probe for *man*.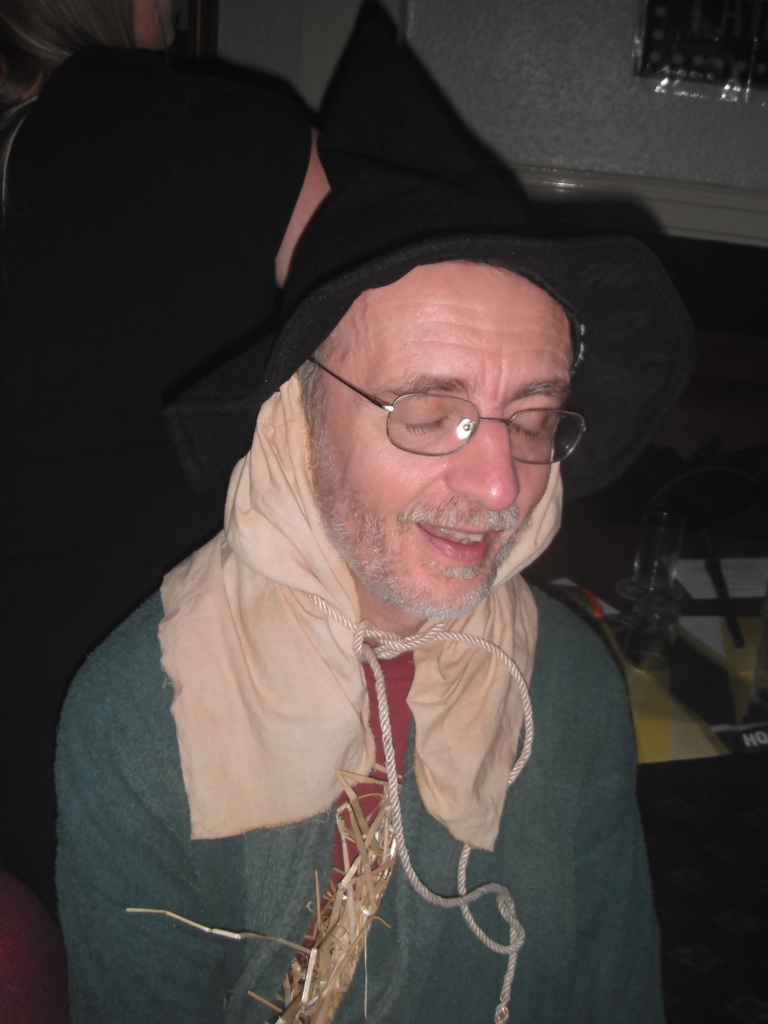
Probe result: select_region(40, 102, 710, 1020).
